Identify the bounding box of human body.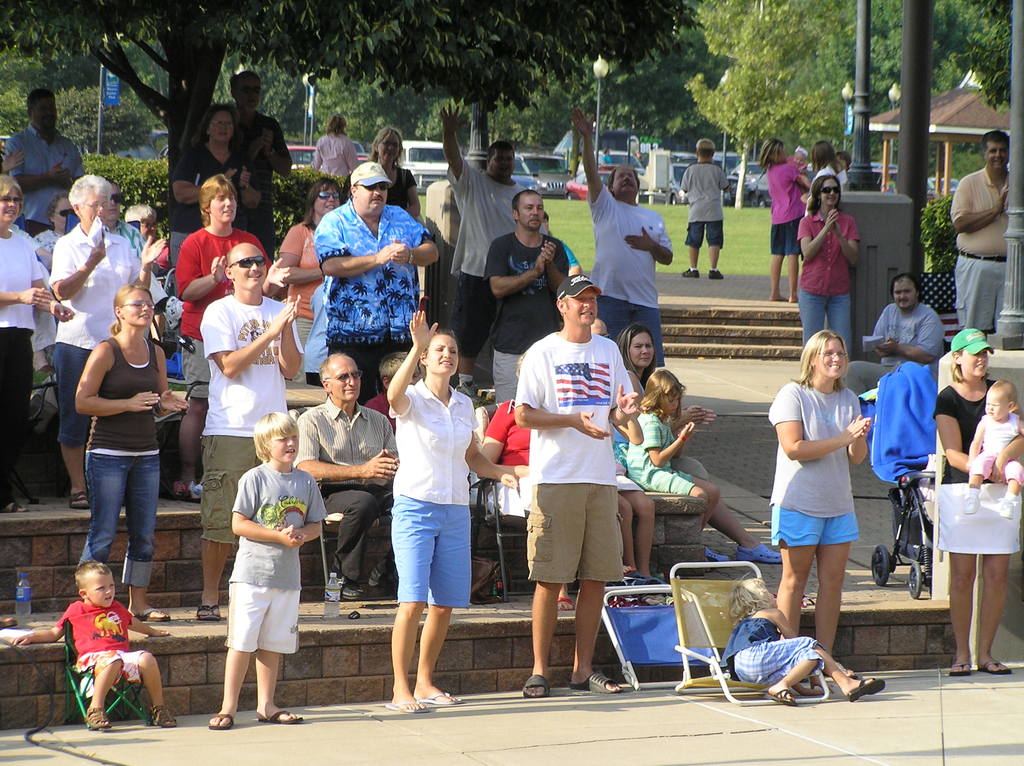
l=723, t=601, r=883, b=708.
